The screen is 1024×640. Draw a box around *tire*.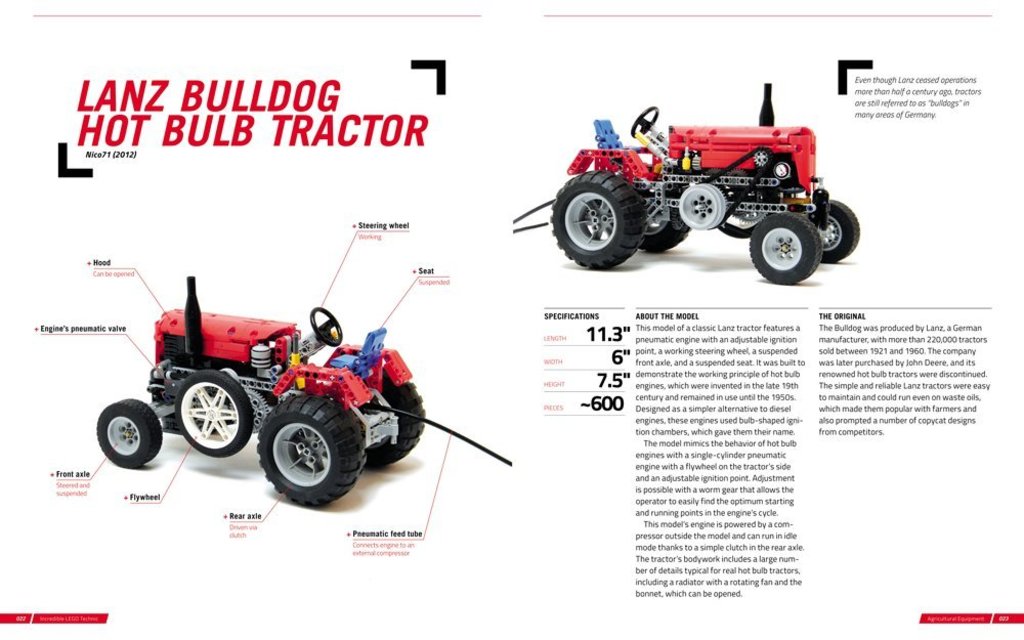
256, 394, 369, 506.
